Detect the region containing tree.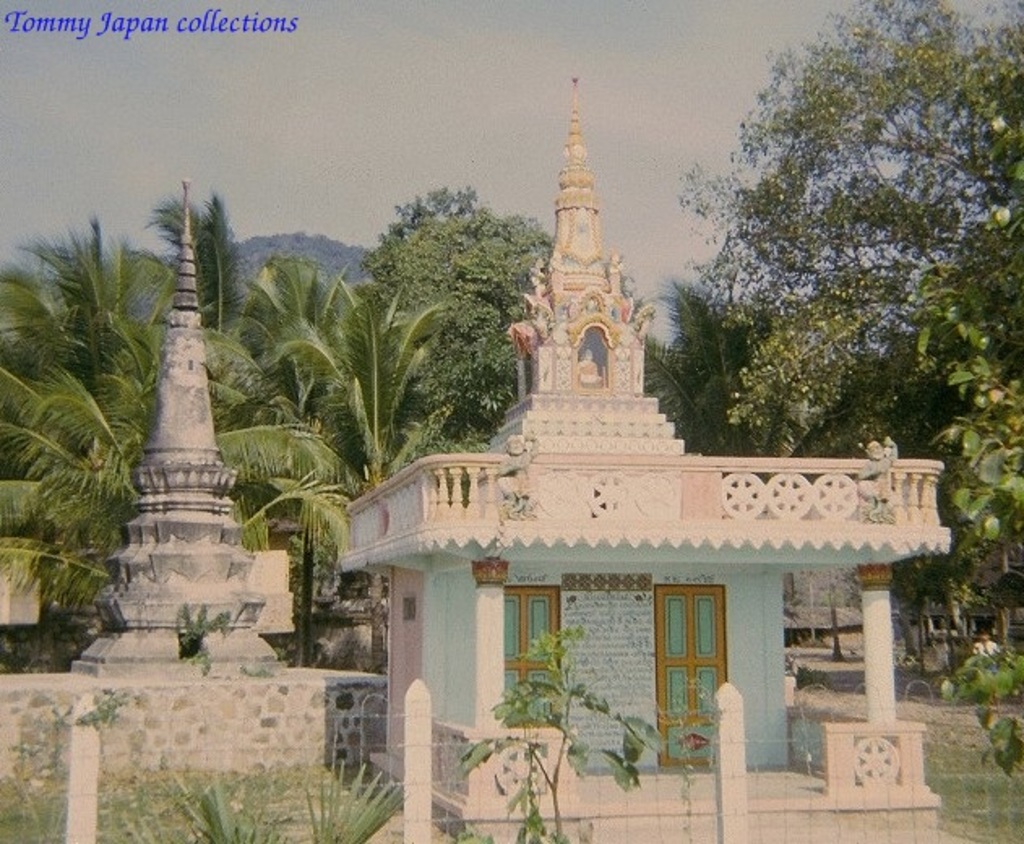
(904, 127, 1022, 784).
